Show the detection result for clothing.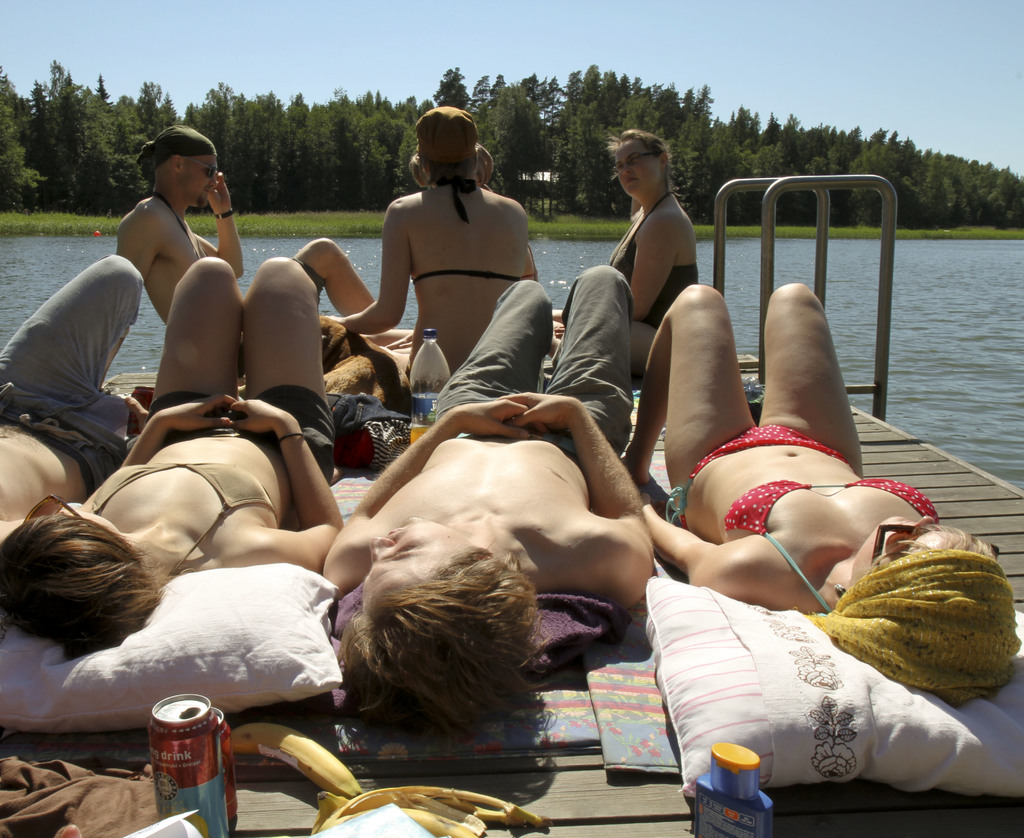
<box>0,258,140,472</box>.
